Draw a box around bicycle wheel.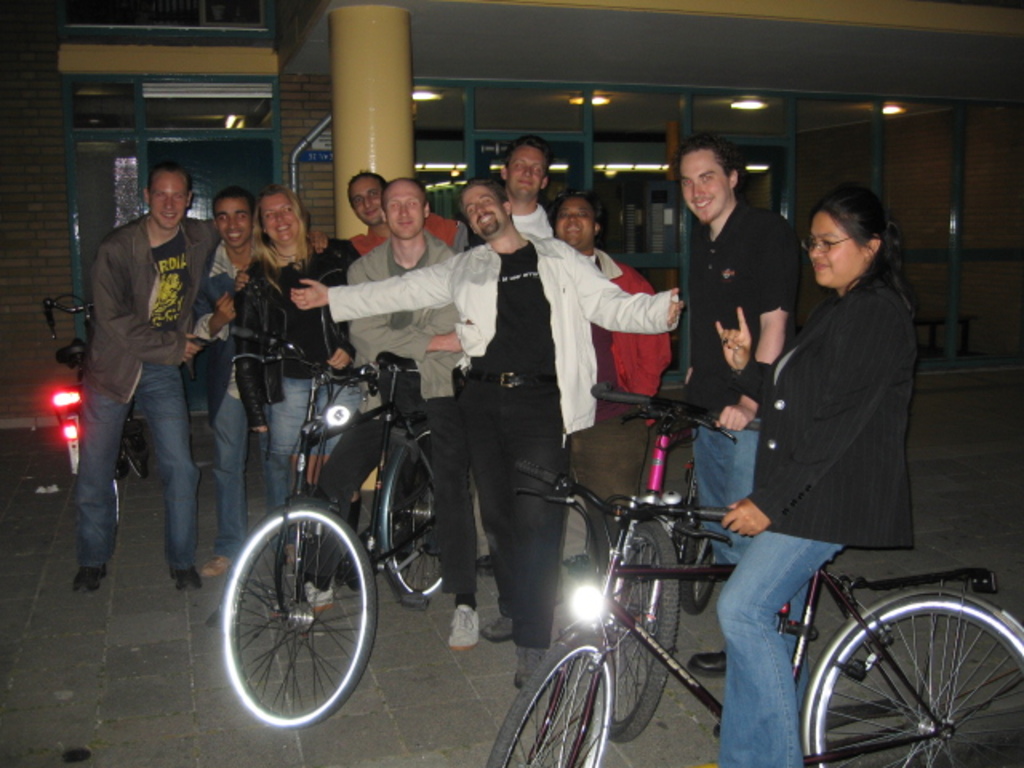
bbox=(798, 589, 1022, 766).
